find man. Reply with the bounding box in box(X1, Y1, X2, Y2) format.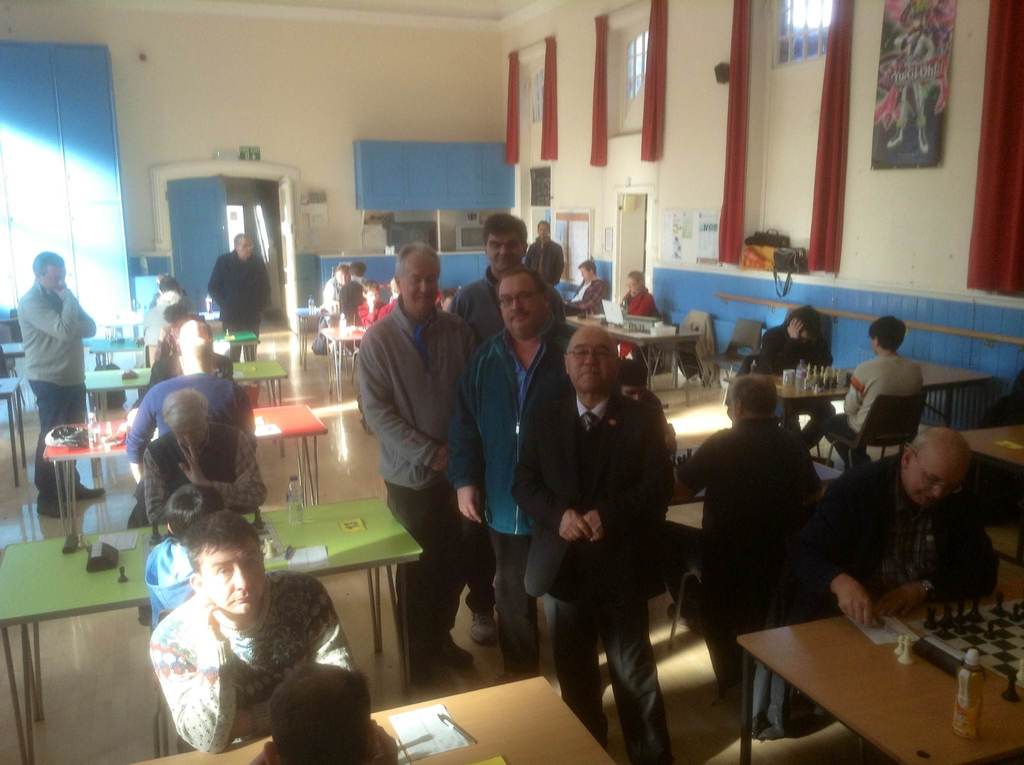
box(447, 269, 584, 667).
